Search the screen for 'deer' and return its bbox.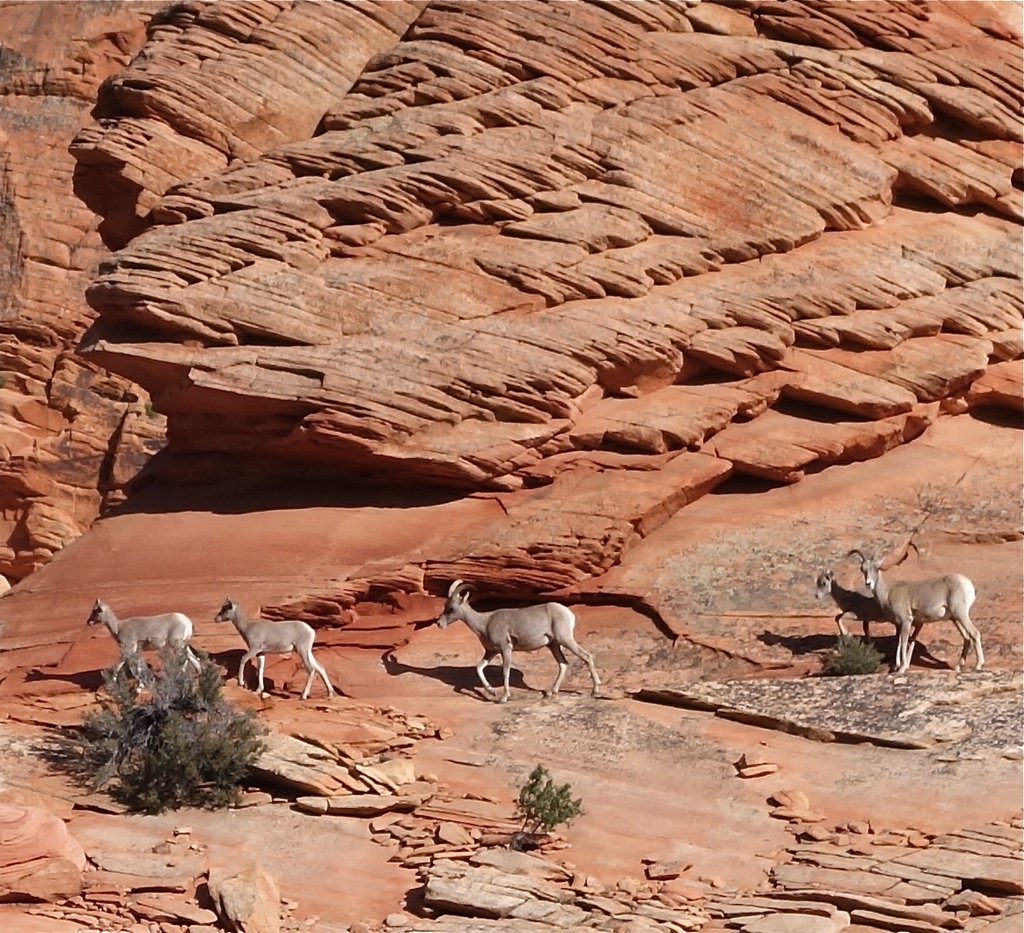
Found: 852/549/977/674.
